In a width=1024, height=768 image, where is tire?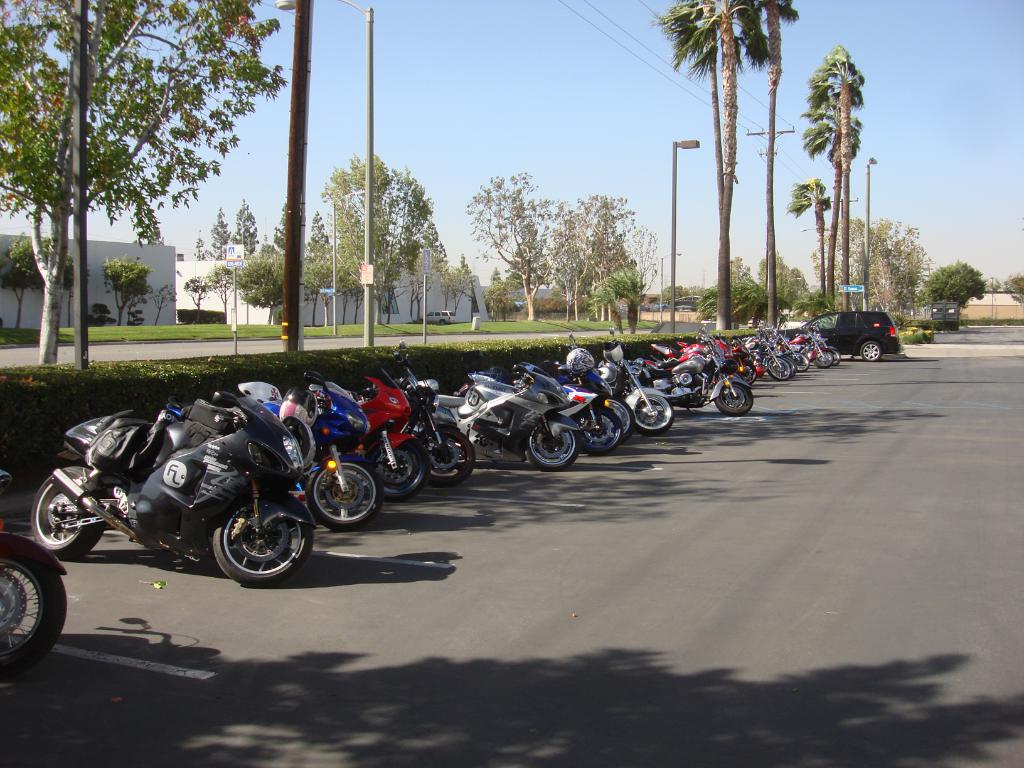
crop(835, 352, 840, 365).
